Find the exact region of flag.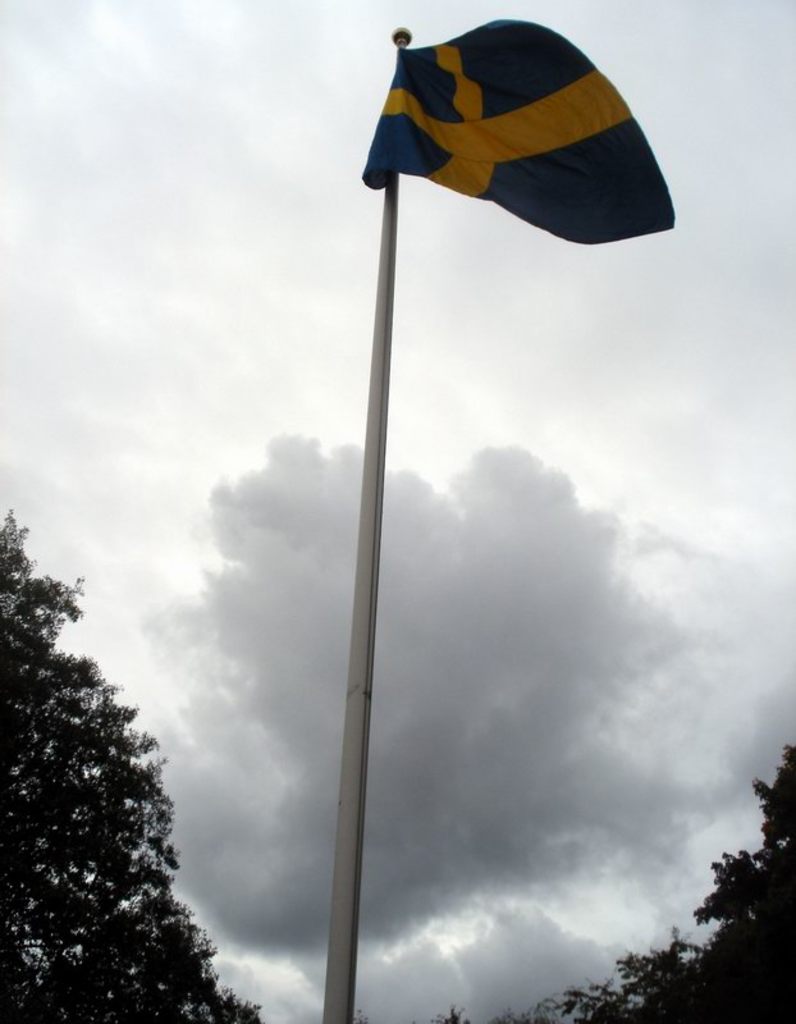
Exact region: <region>354, 12, 680, 248</region>.
